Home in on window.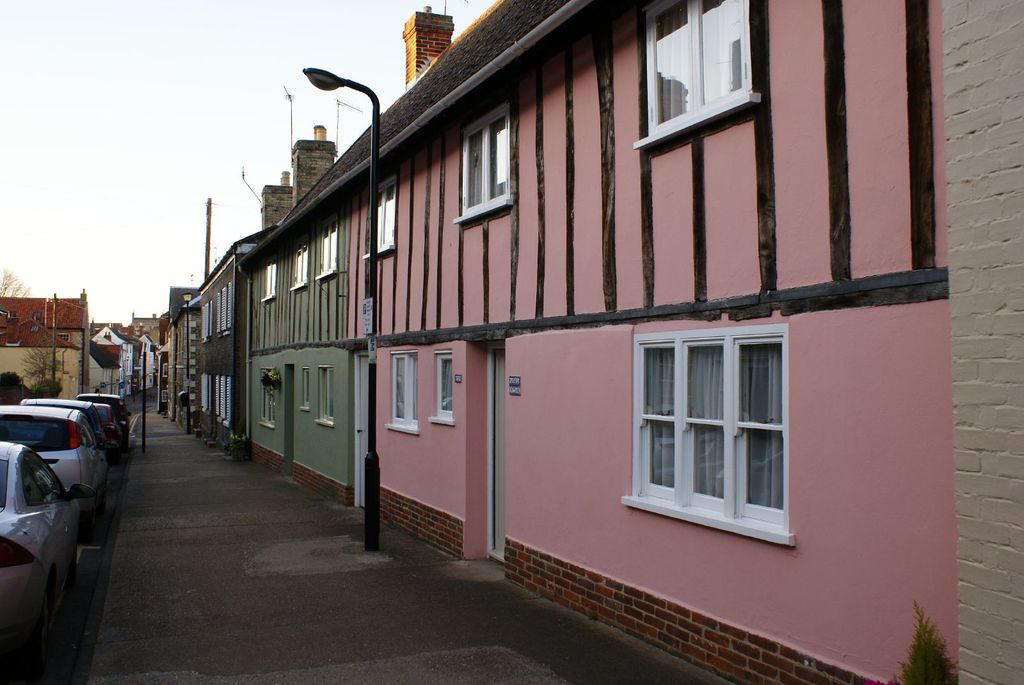
Homed in at 258 260 274 298.
